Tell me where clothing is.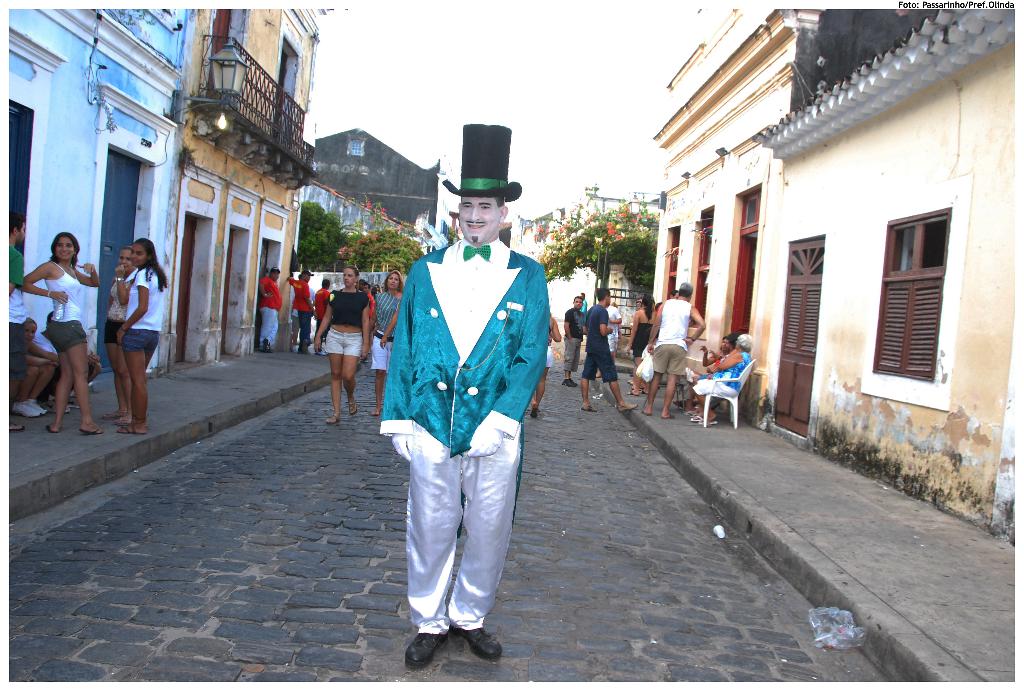
clothing is at [left=101, top=319, right=126, bottom=339].
